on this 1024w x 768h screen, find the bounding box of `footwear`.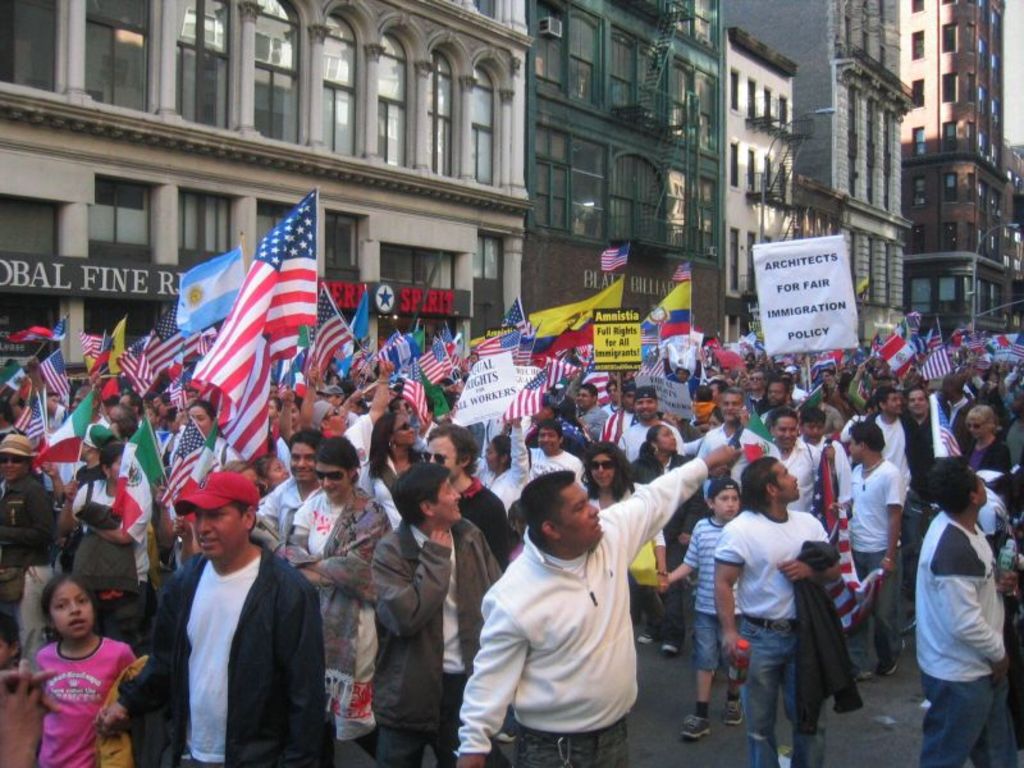
Bounding box: bbox=(680, 716, 712, 732).
